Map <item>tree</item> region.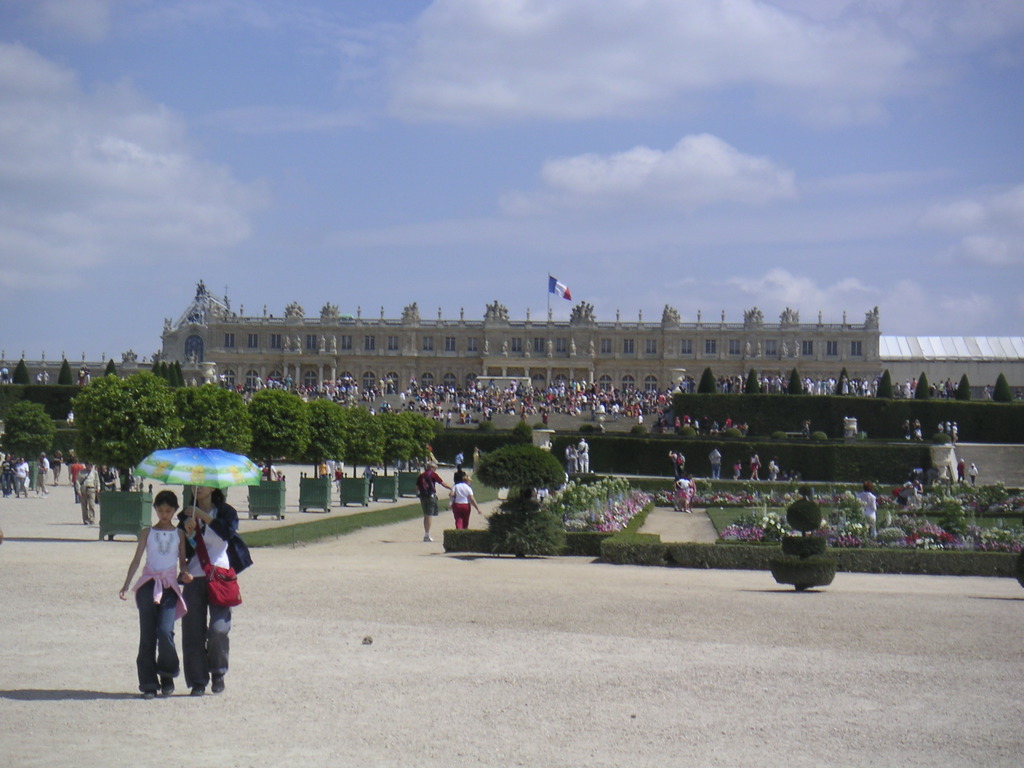
Mapped to [499, 434, 565, 545].
